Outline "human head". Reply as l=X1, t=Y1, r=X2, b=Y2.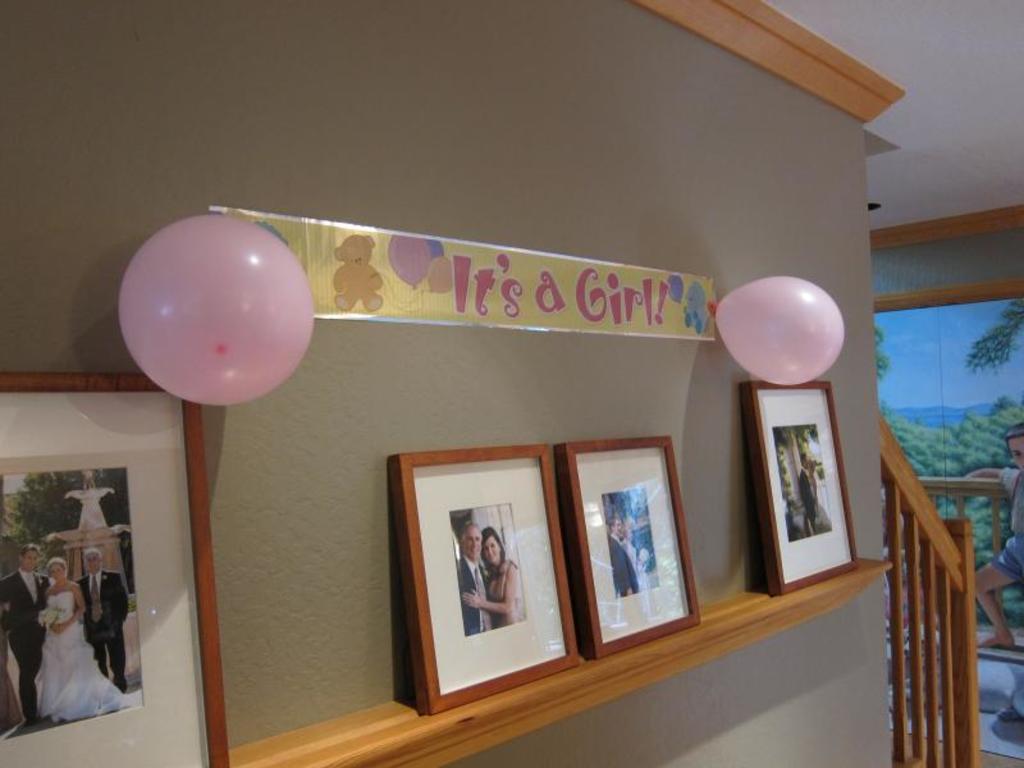
l=45, t=556, r=67, b=588.
